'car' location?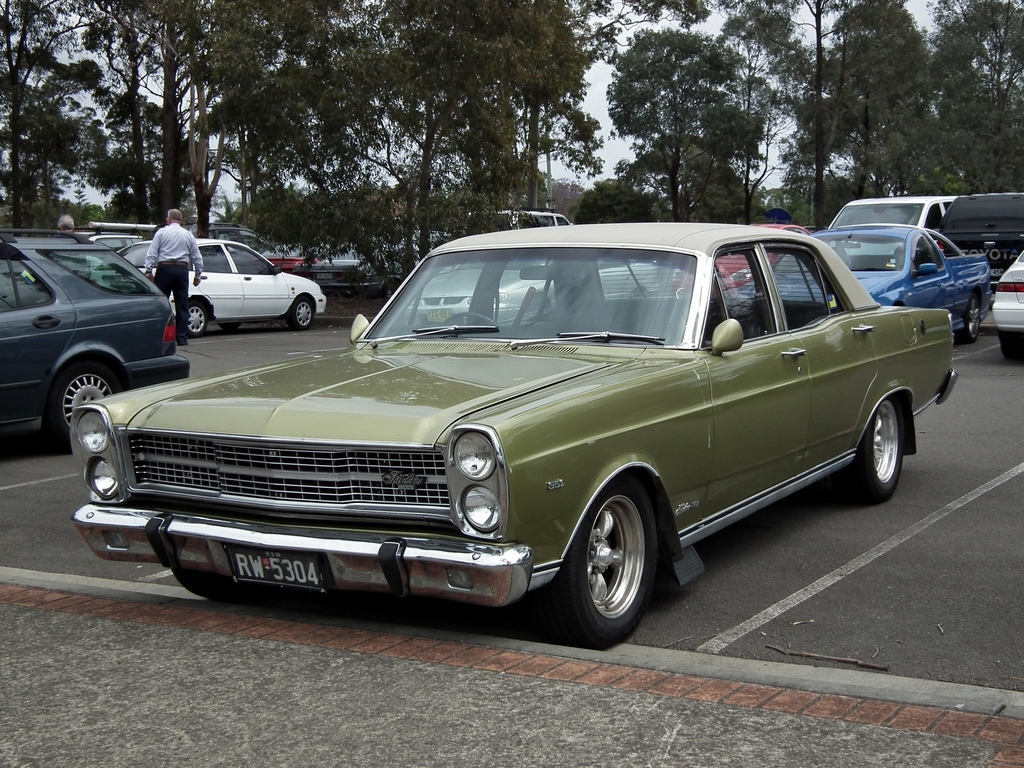
87:234:152:249
